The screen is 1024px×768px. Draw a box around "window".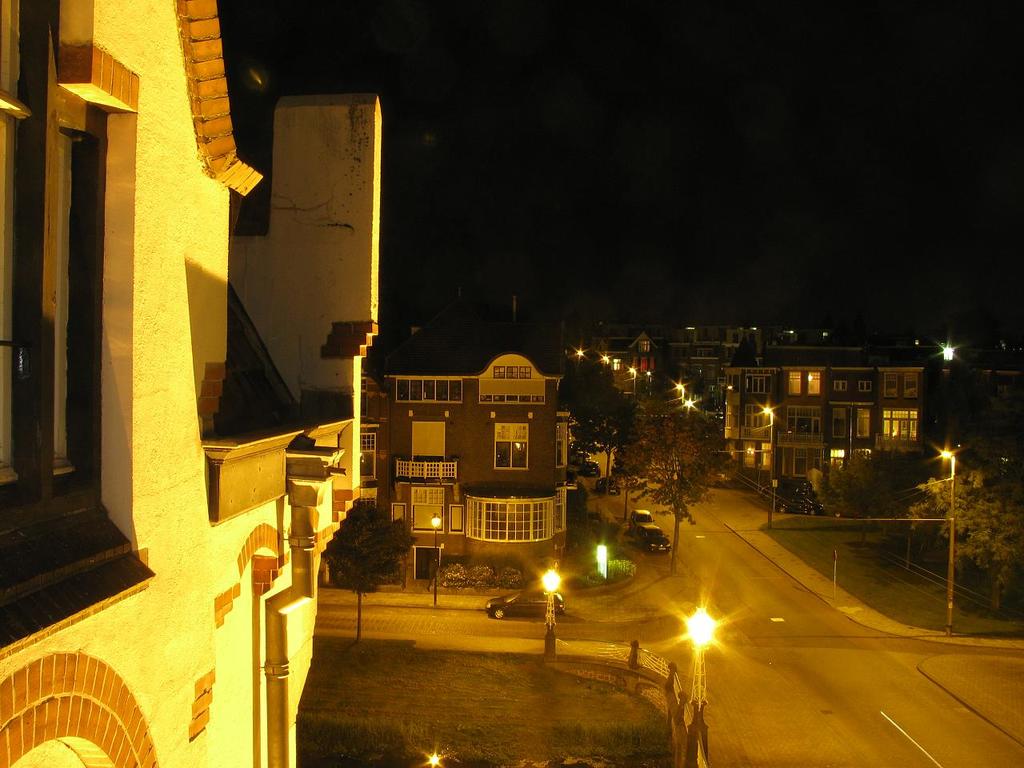
x1=794 y1=450 x2=810 y2=475.
